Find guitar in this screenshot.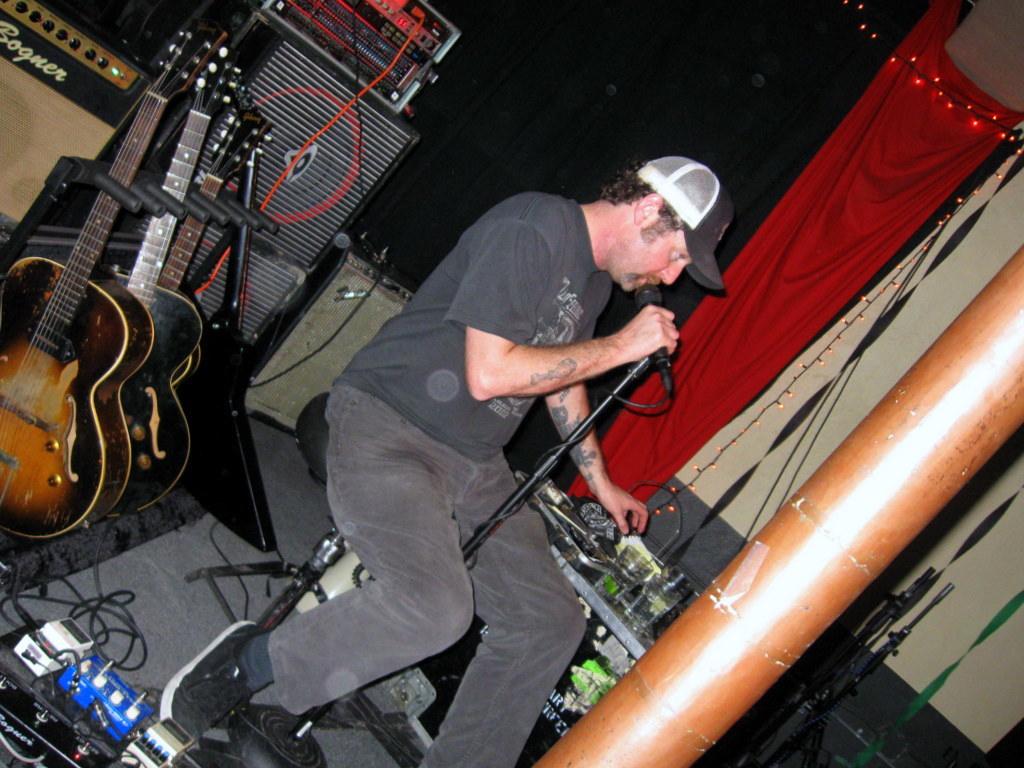
The bounding box for guitar is bbox=(138, 144, 251, 502).
